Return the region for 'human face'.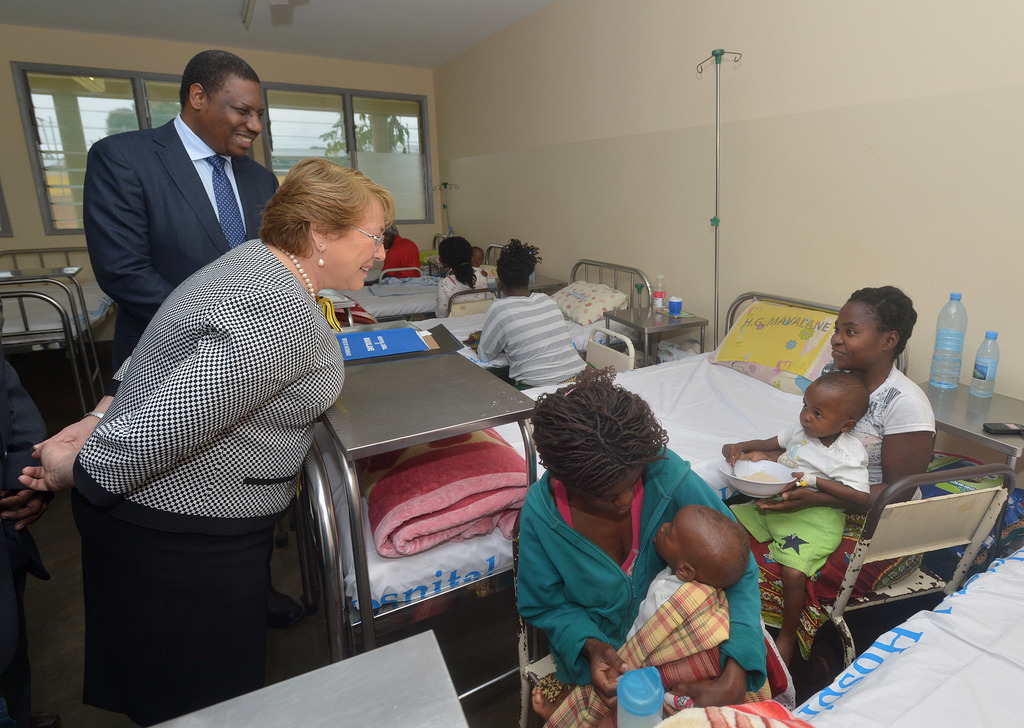
580, 467, 643, 518.
